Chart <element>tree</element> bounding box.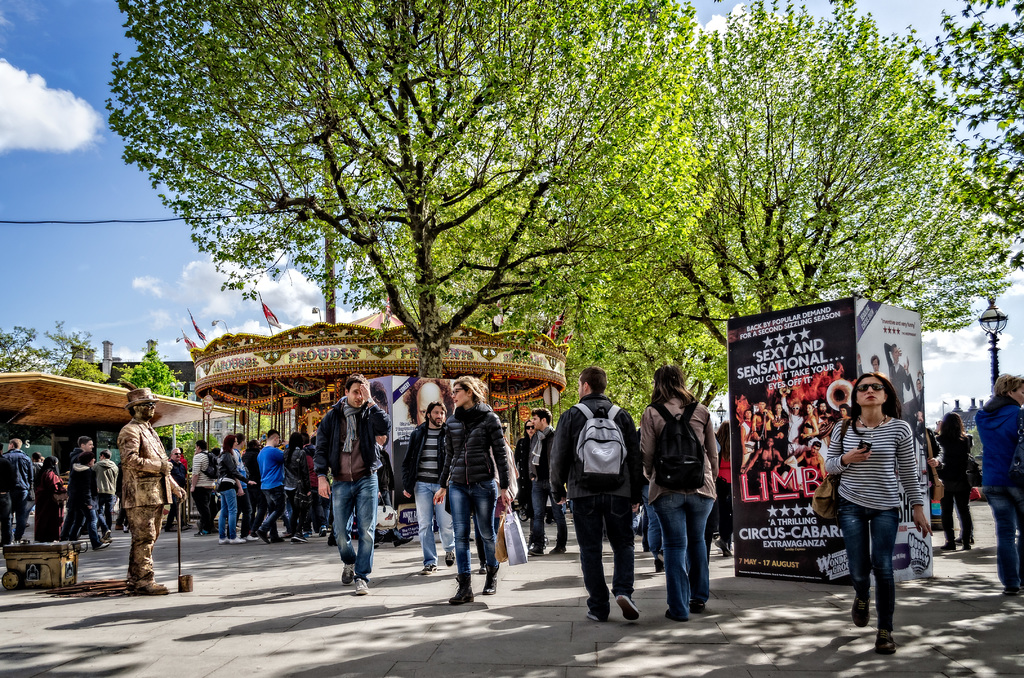
Charted: bbox=[930, 0, 1023, 280].
